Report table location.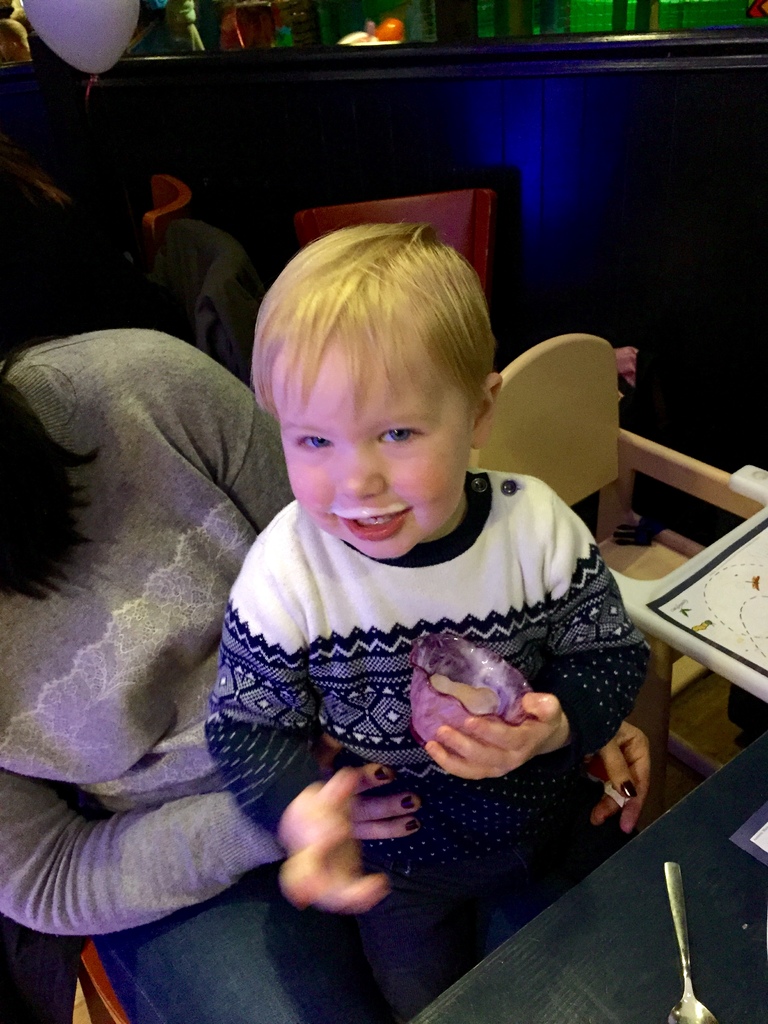
Report: 411:716:767:1023.
